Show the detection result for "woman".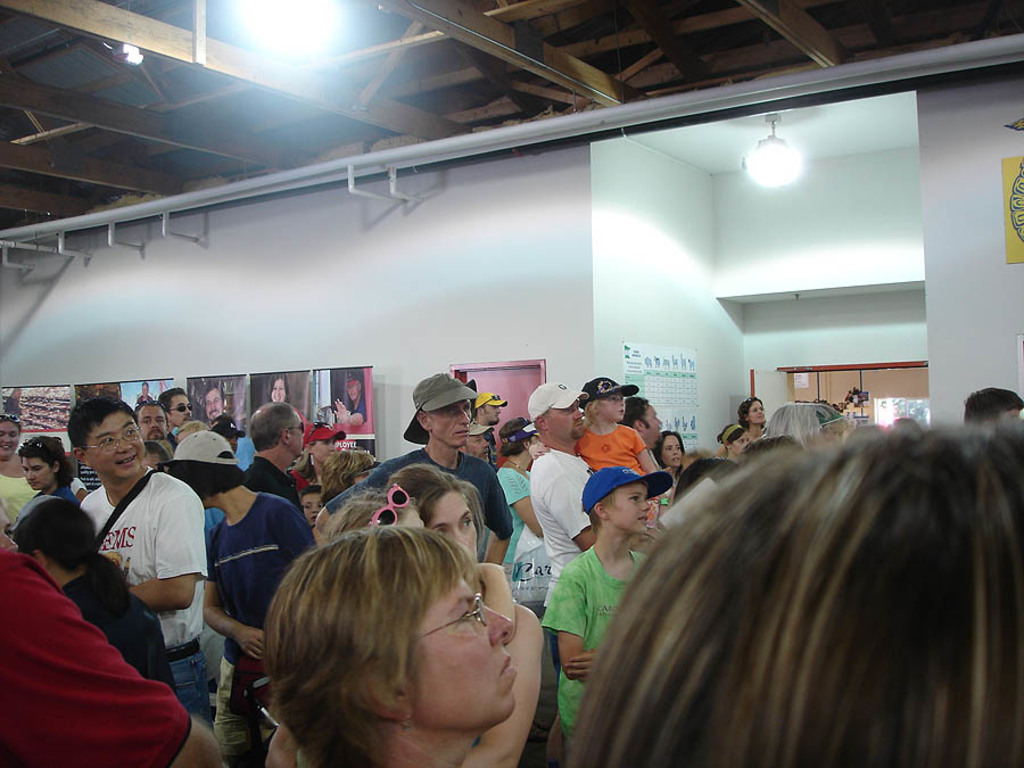
656,432,682,476.
